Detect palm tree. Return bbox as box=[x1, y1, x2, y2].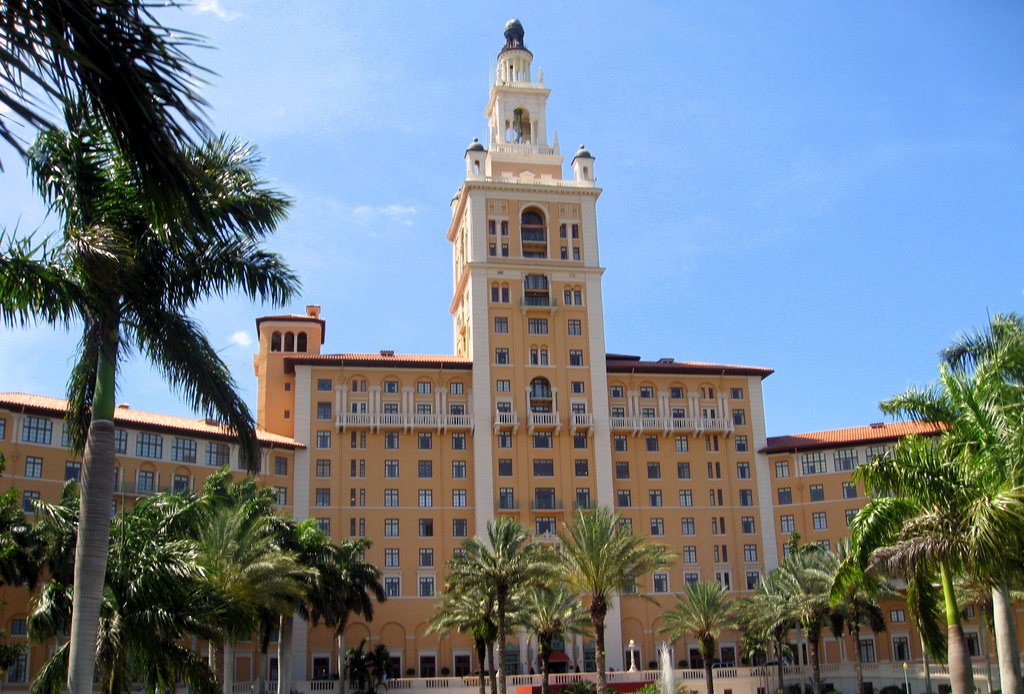
box=[429, 579, 516, 661].
